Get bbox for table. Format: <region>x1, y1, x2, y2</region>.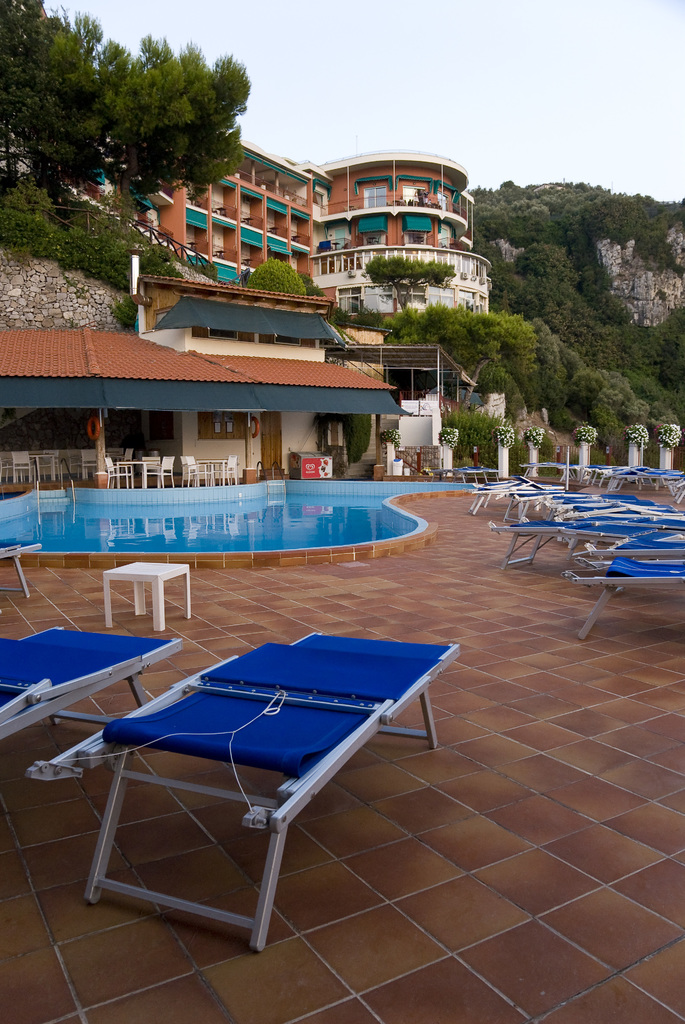
<region>100, 557, 190, 630</region>.
